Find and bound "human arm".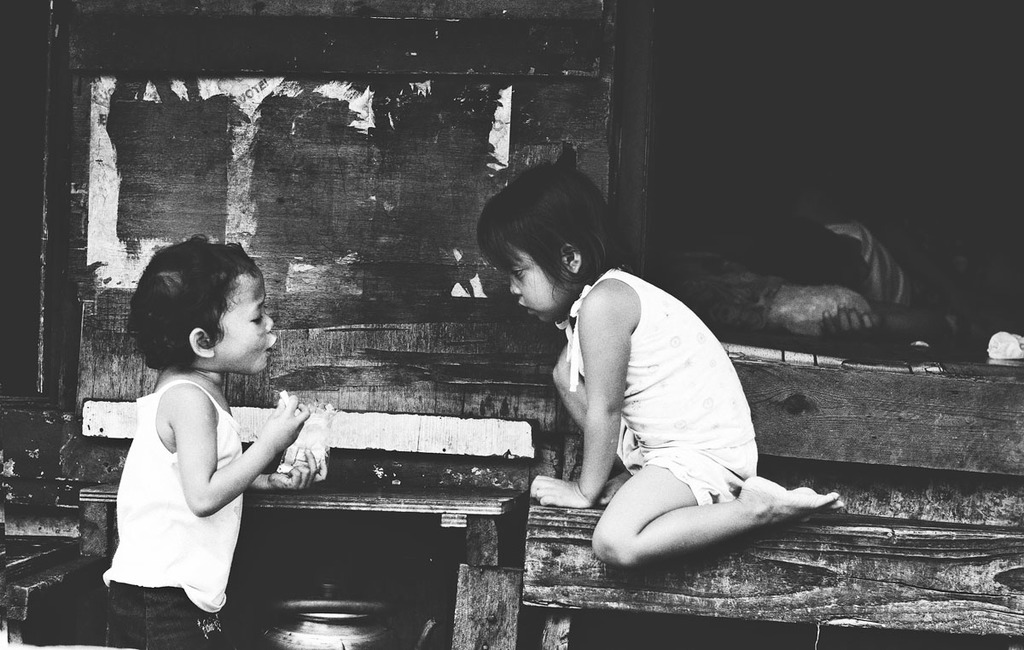
Bound: (x1=541, y1=284, x2=648, y2=525).
